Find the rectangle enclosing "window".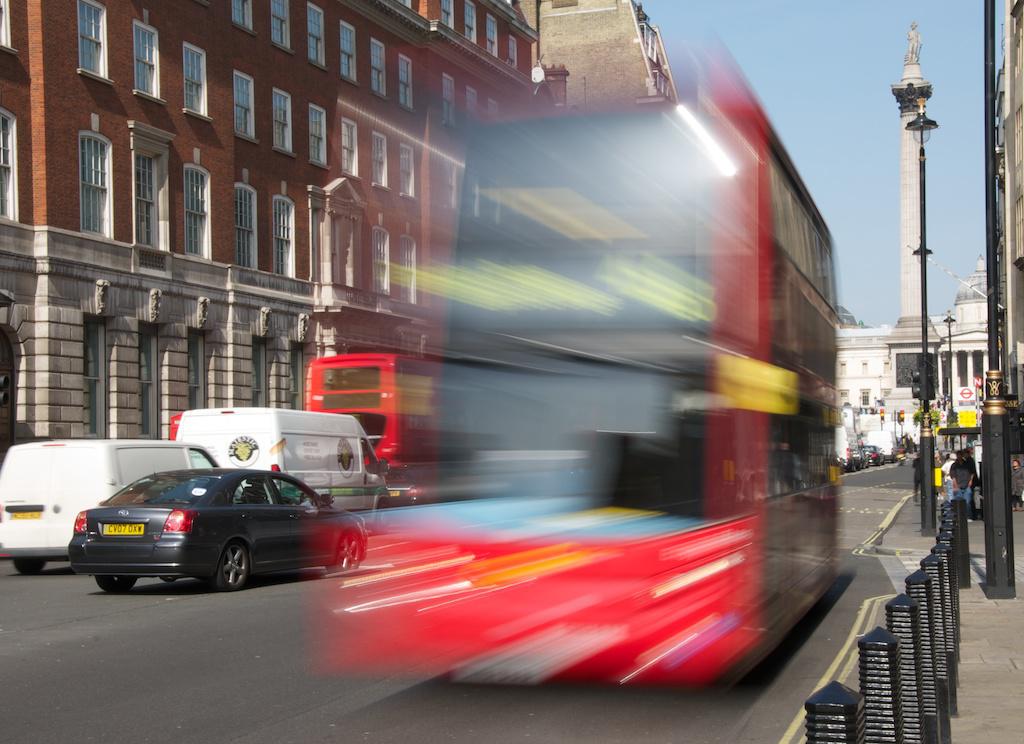
l=307, t=102, r=327, b=170.
